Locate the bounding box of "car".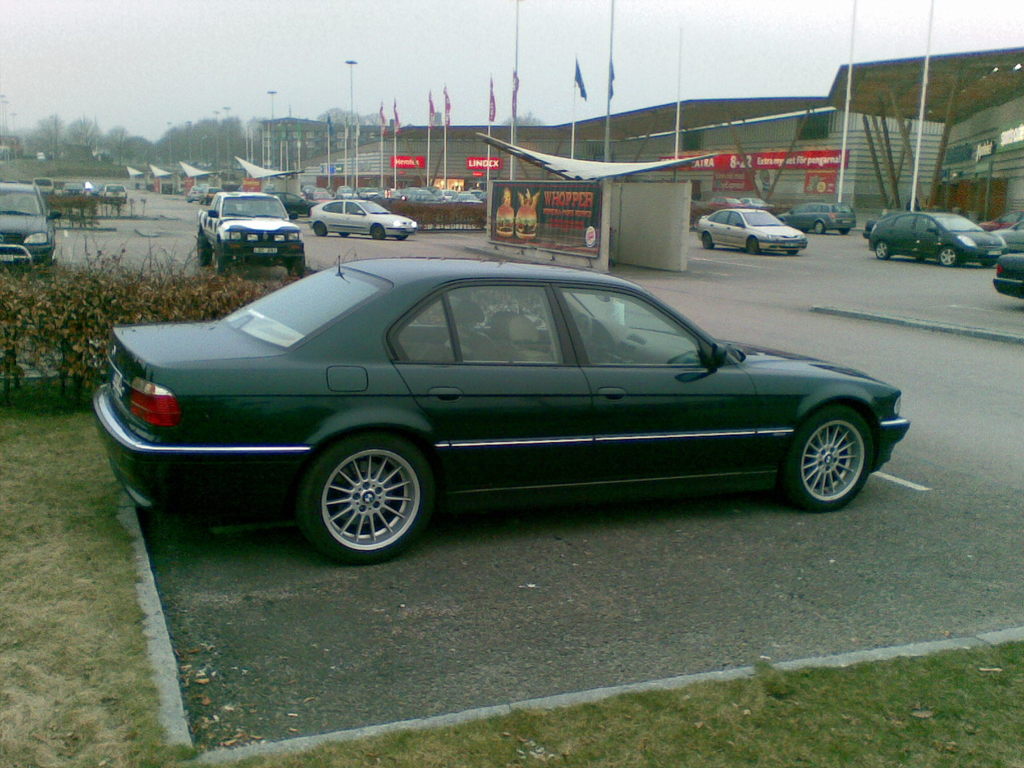
Bounding box: (0, 179, 63, 268).
